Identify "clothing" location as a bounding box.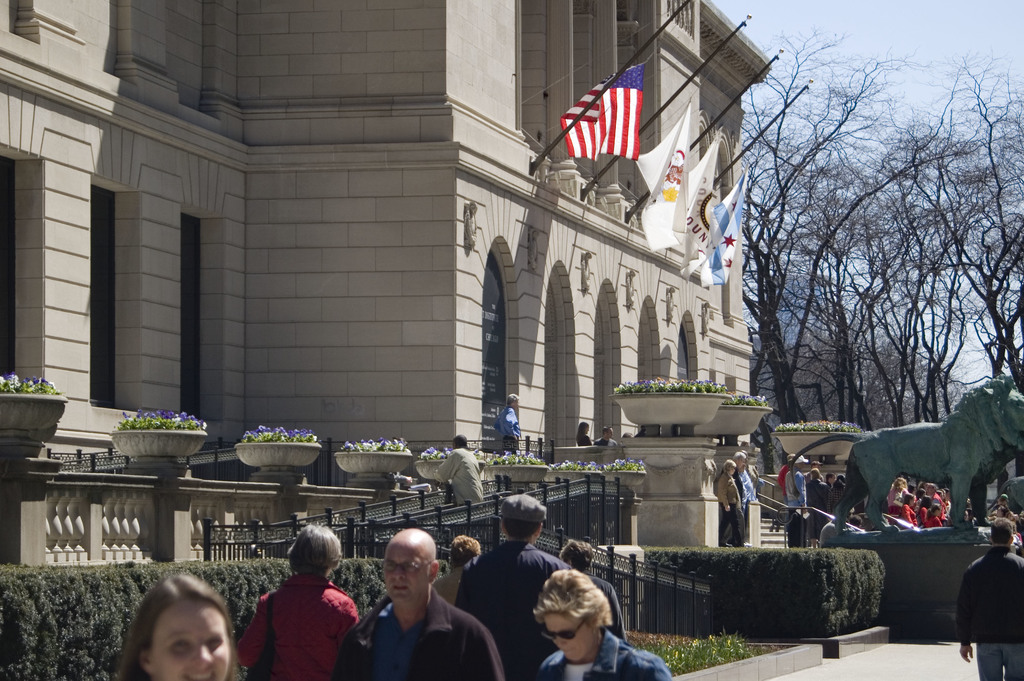
952 543 1023 680.
